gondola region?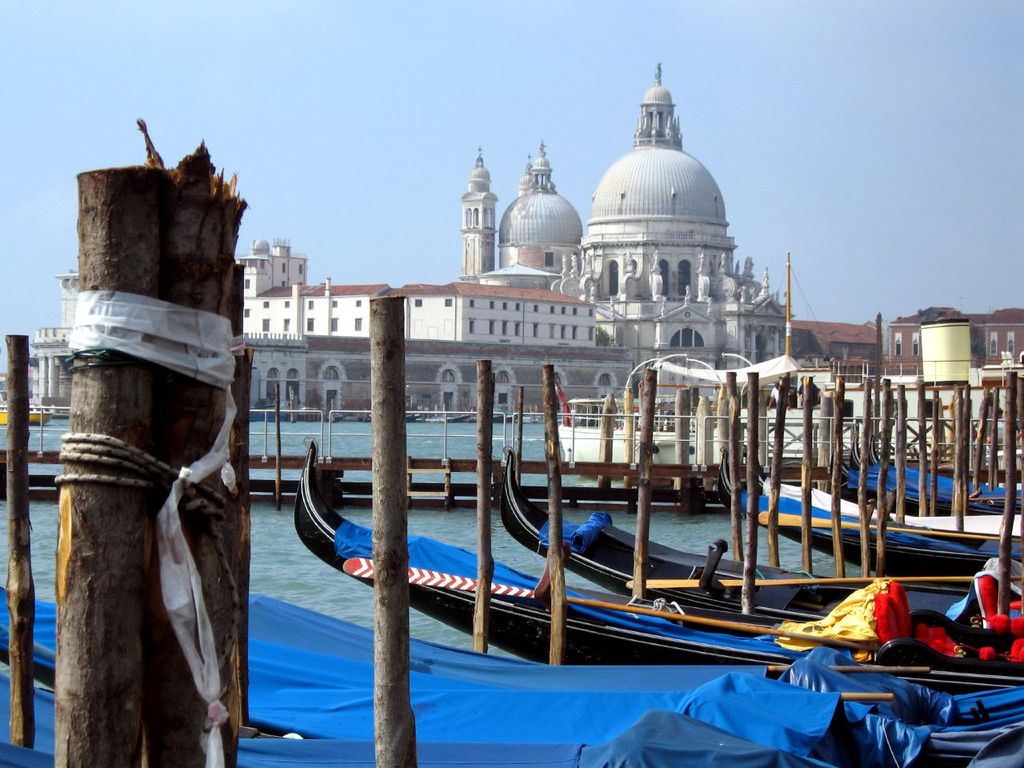
pyautogui.locateOnScreen(713, 415, 1023, 588)
